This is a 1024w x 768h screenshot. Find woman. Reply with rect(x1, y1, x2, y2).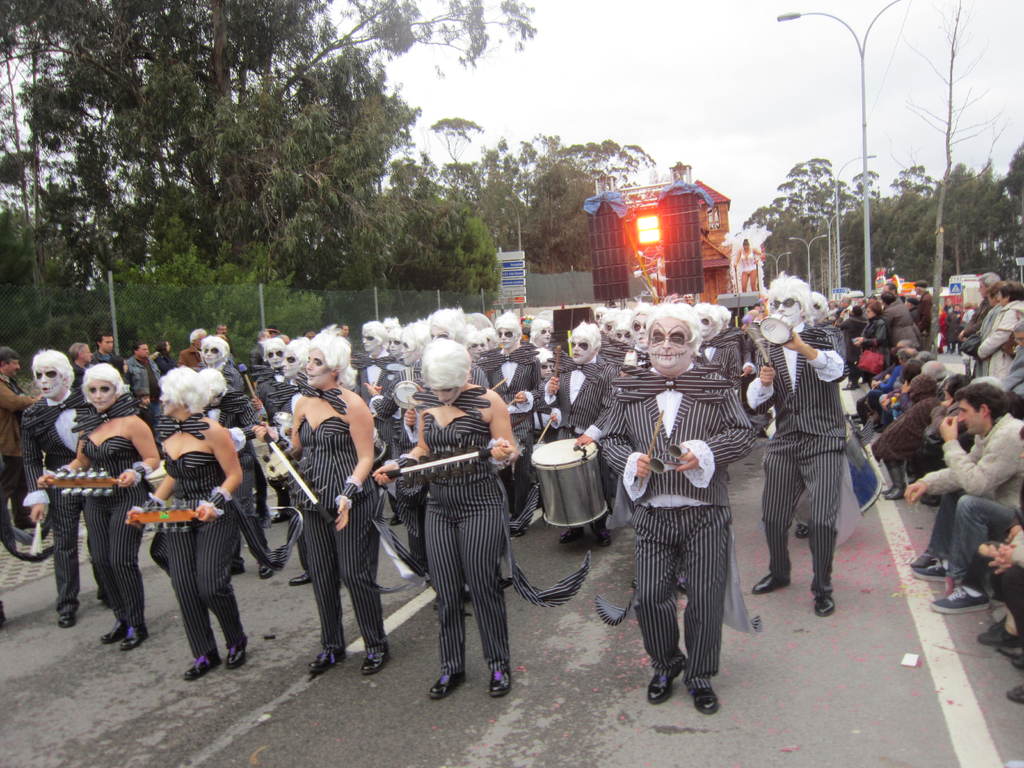
rect(124, 367, 252, 685).
